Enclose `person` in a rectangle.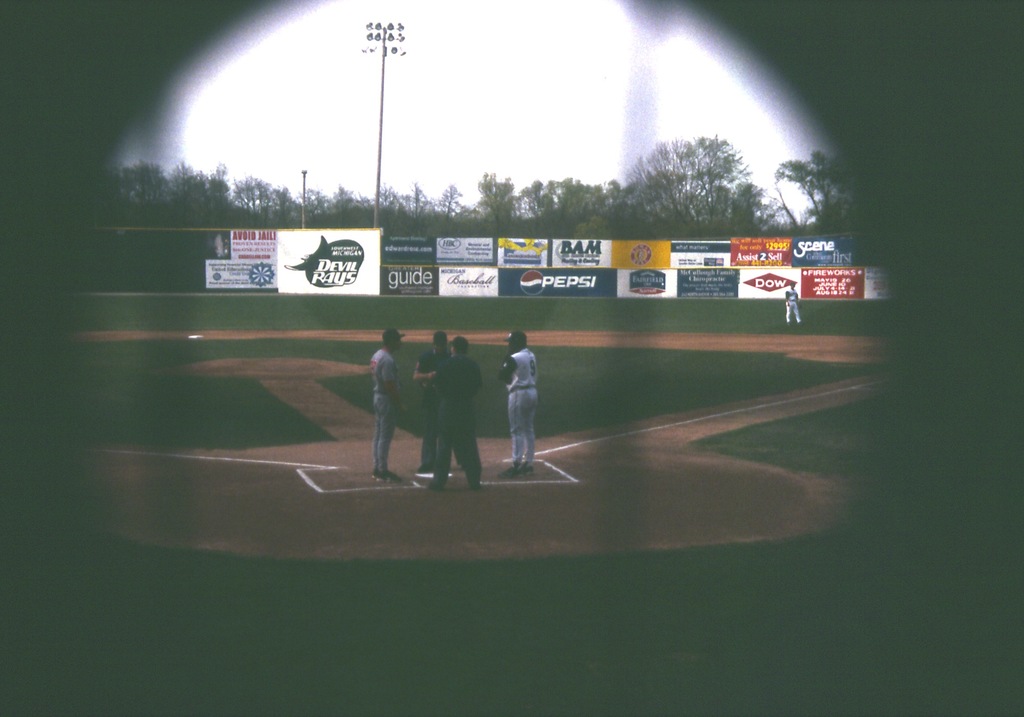
<box>414,330,447,479</box>.
